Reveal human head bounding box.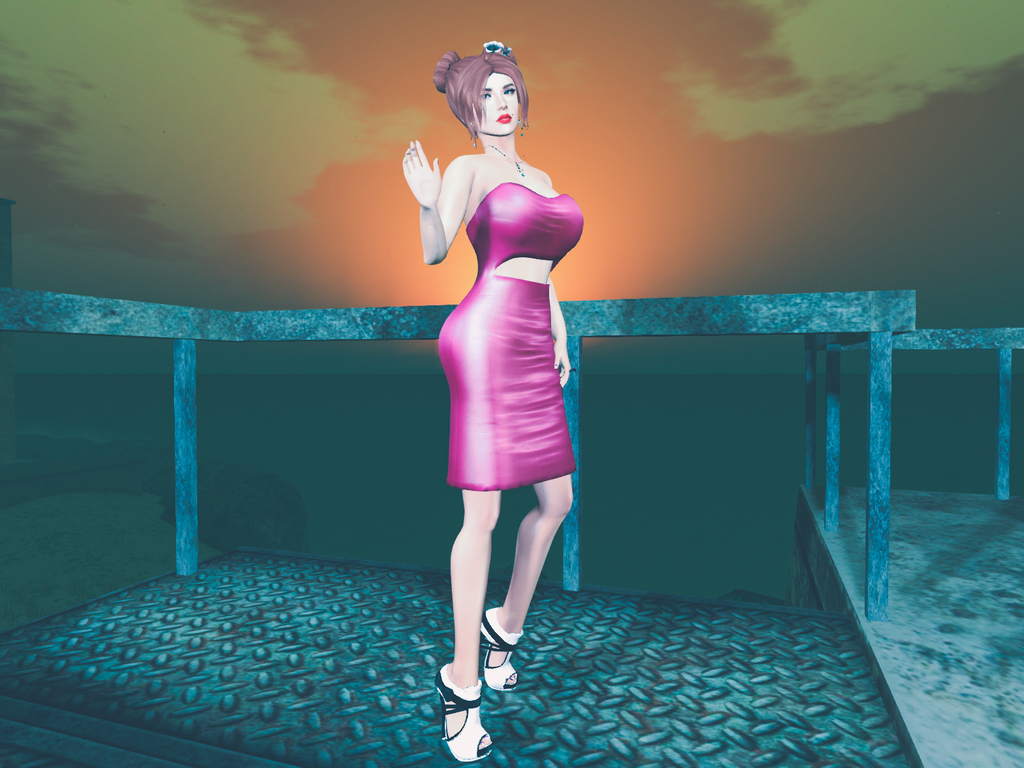
Revealed: 433:35:532:138.
